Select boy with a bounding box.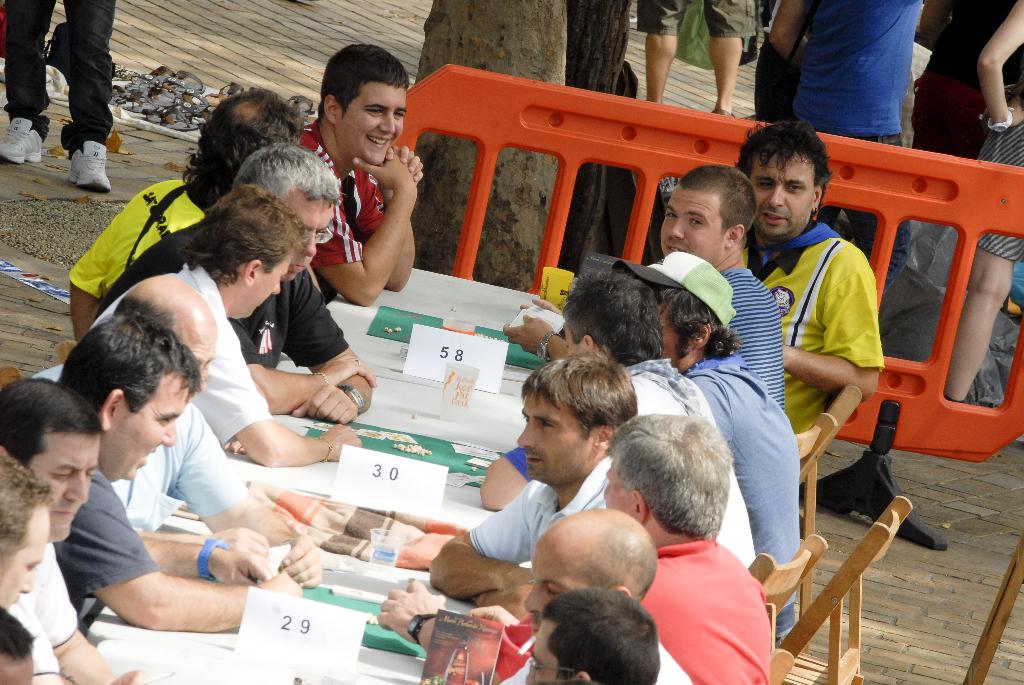
<region>296, 43, 428, 309</region>.
